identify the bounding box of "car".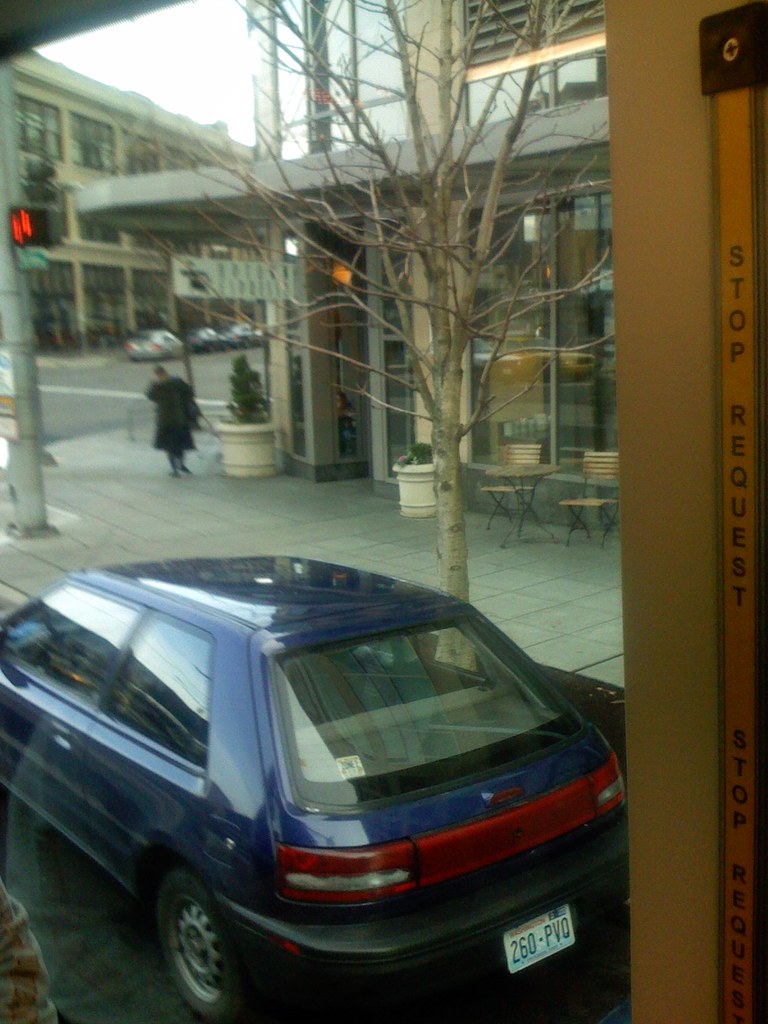
(0, 547, 633, 1021).
